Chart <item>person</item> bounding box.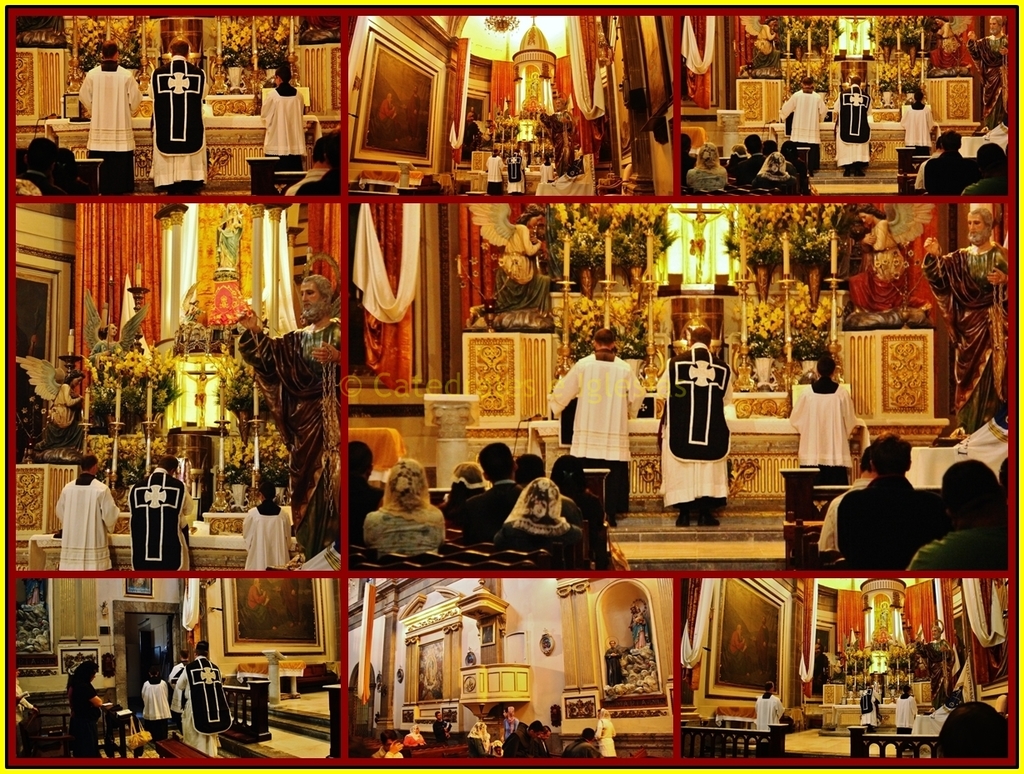
Charted: box=[537, 723, 552, 754].
